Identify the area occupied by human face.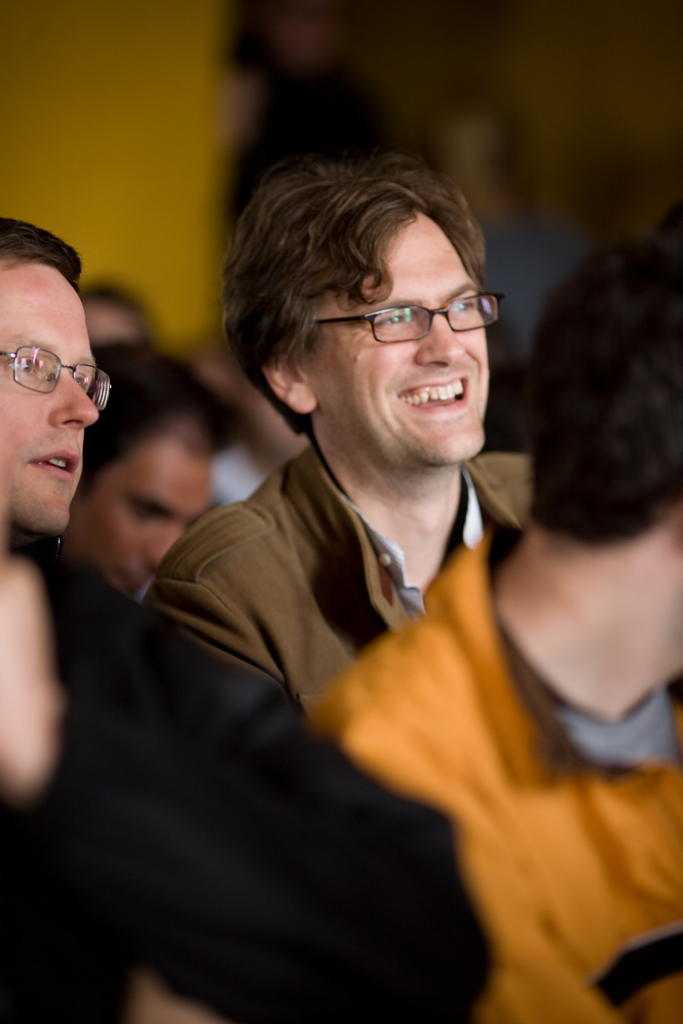
Area: bbox=[0, 272, 95, 533].
